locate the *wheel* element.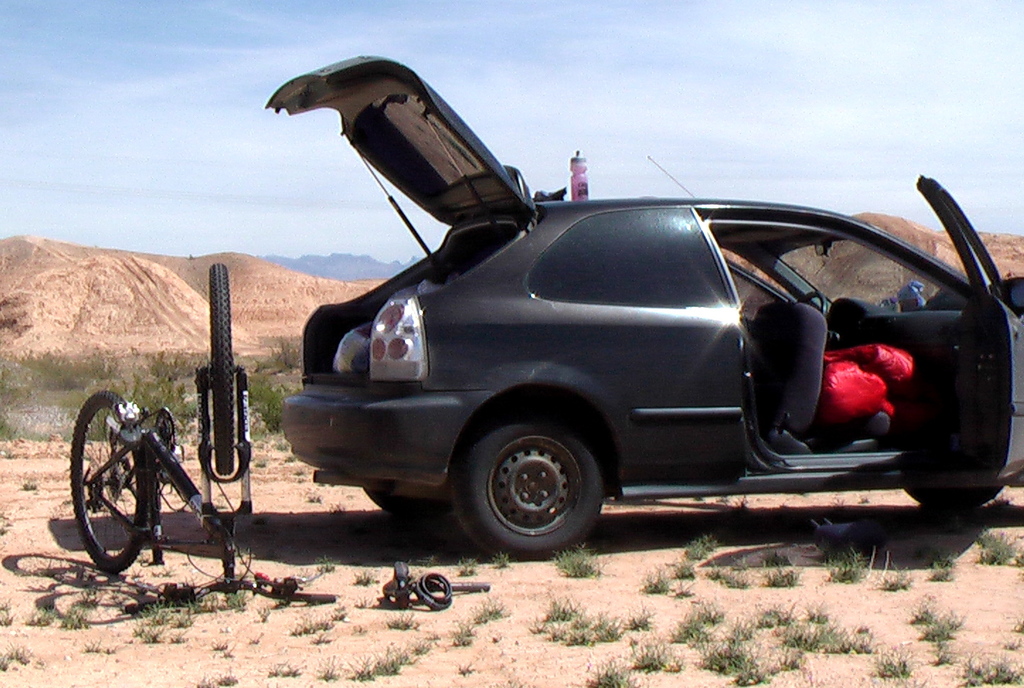
Element bbox: 58 389 154 571.
